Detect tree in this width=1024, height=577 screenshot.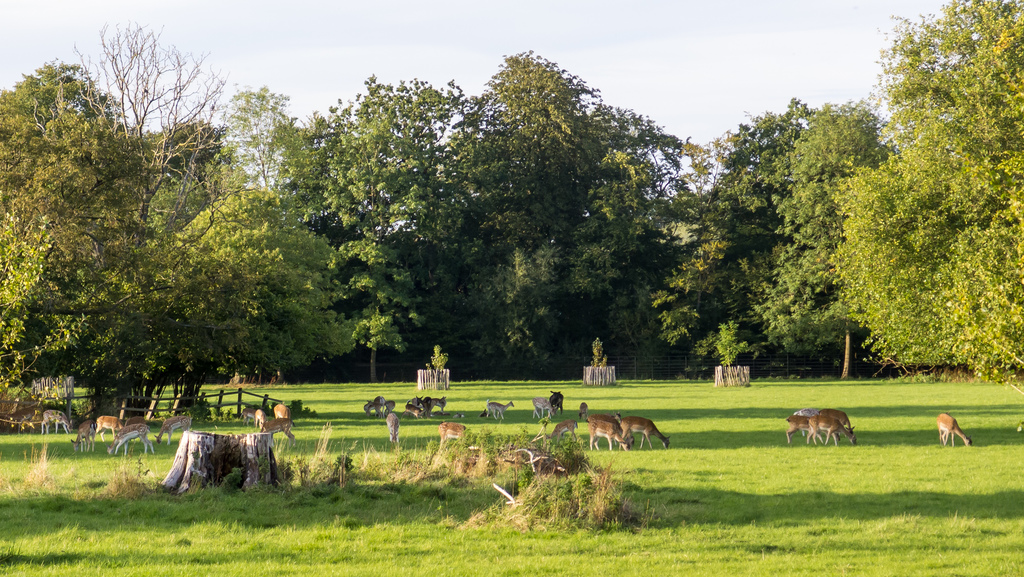
Detection: [left=750, top=96, right=893, bottom=382].
